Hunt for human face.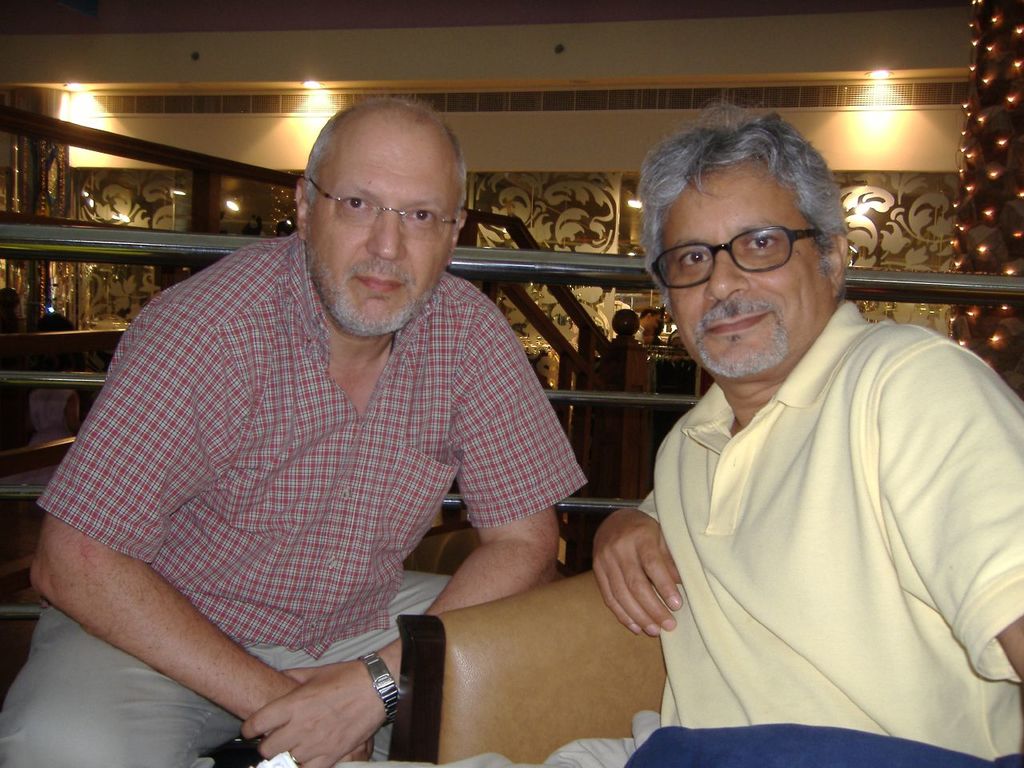
Hunted down at 320 126 458 342.
